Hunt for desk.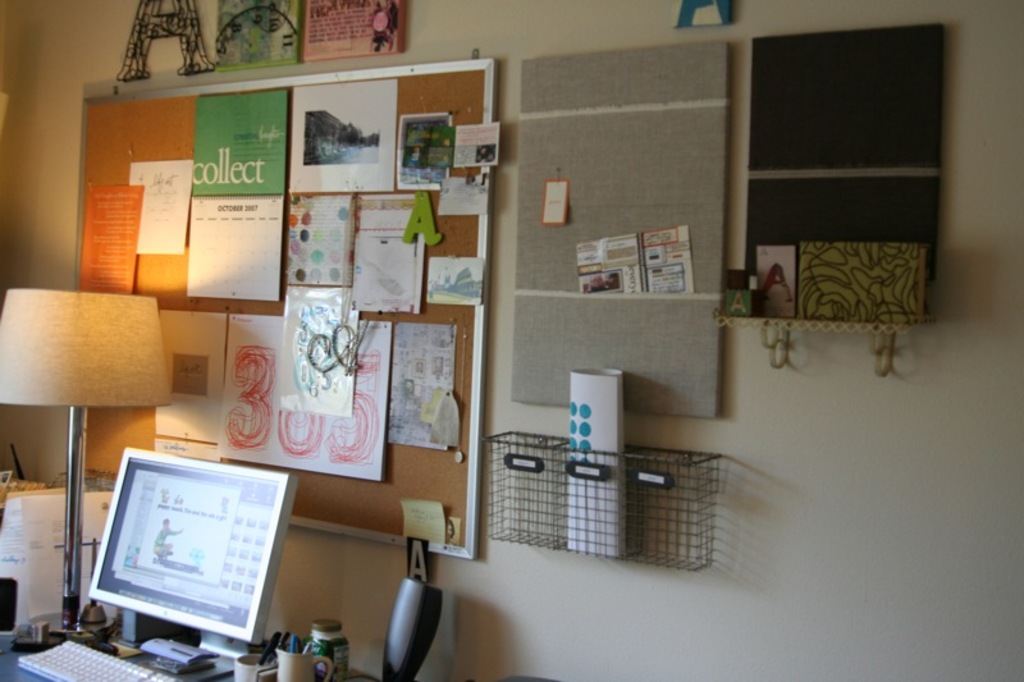
Hunted down at x1=0, y1=608, x2=381, y2=681.
